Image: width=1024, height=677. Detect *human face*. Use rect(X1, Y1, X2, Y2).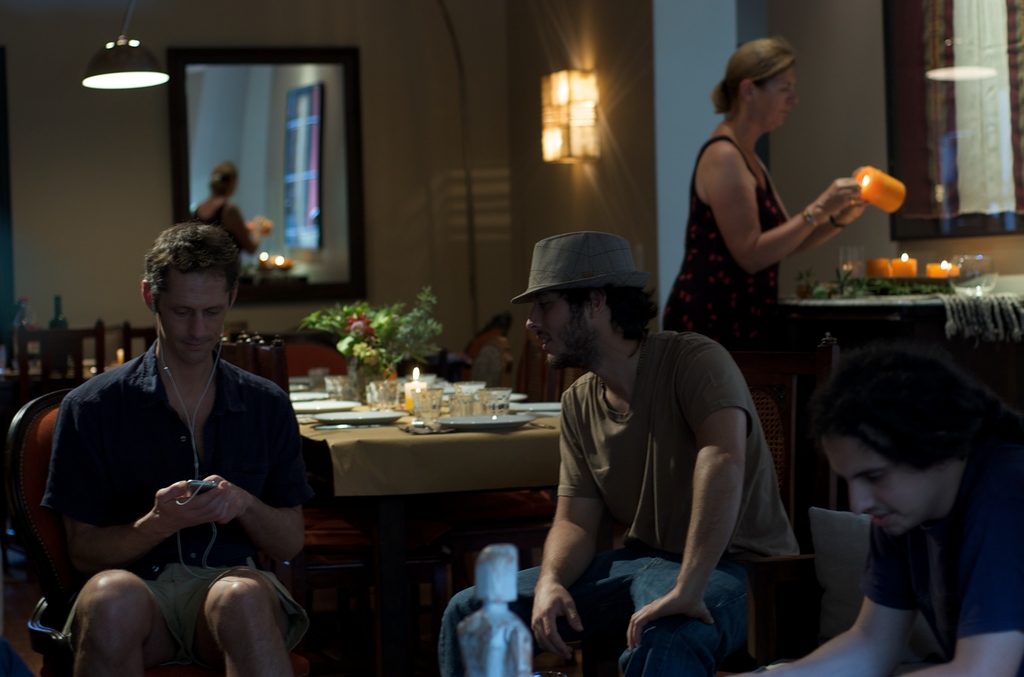
rect(527, 290, 588, 368).
